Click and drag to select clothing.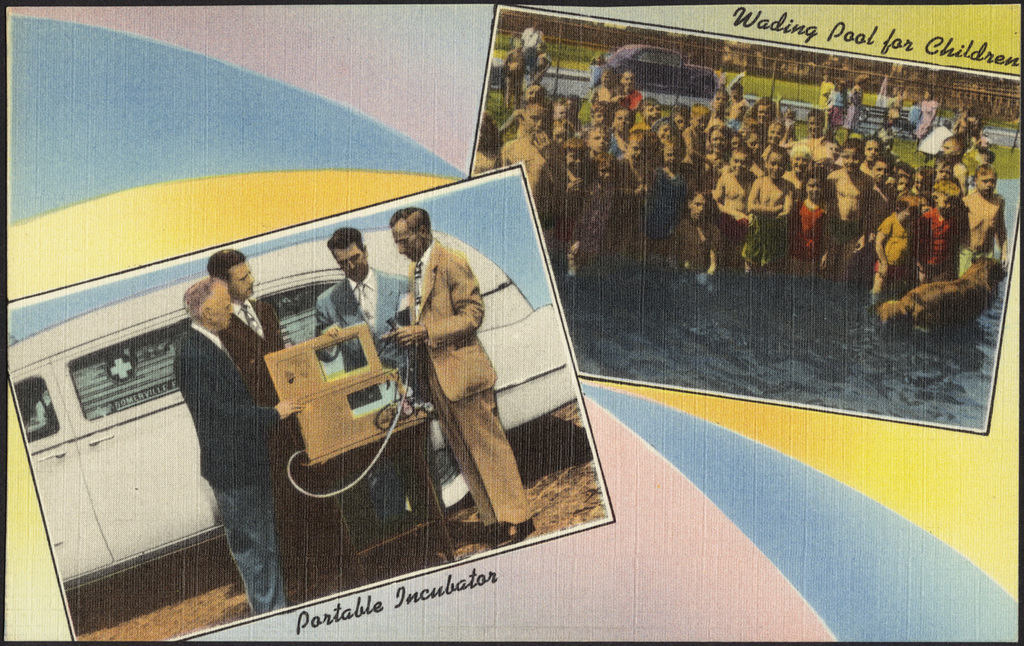
Selection: region(642, 169, 694, 239).
